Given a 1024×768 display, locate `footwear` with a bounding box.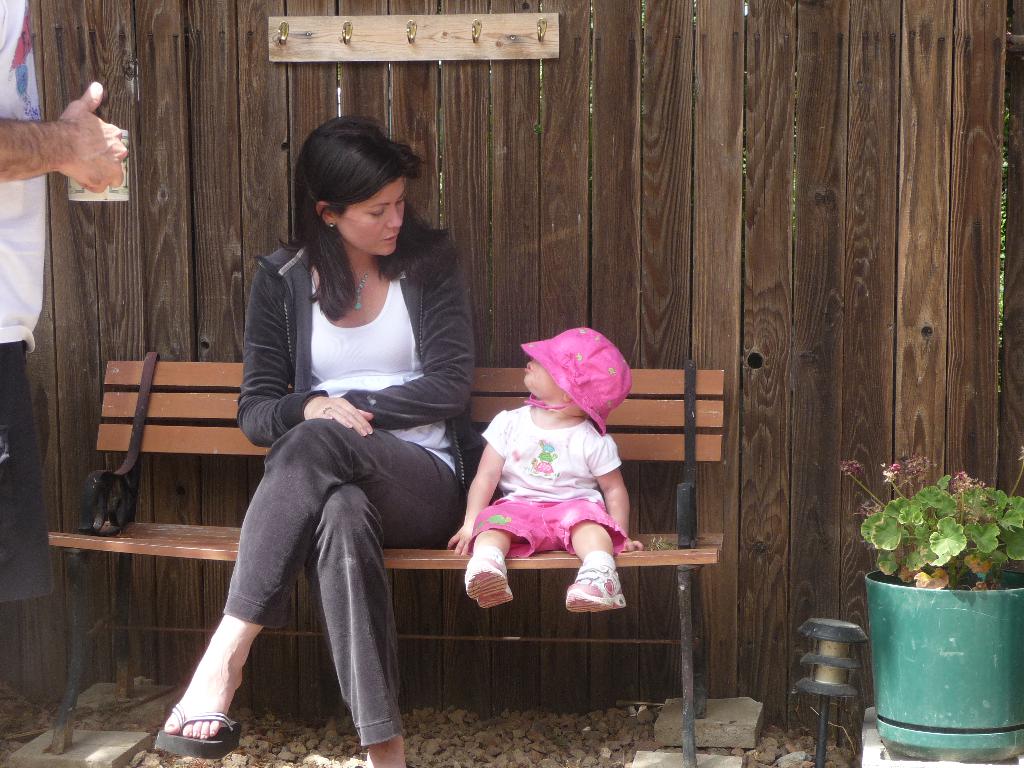
Located: bbox(564, 564, 627, 614).
